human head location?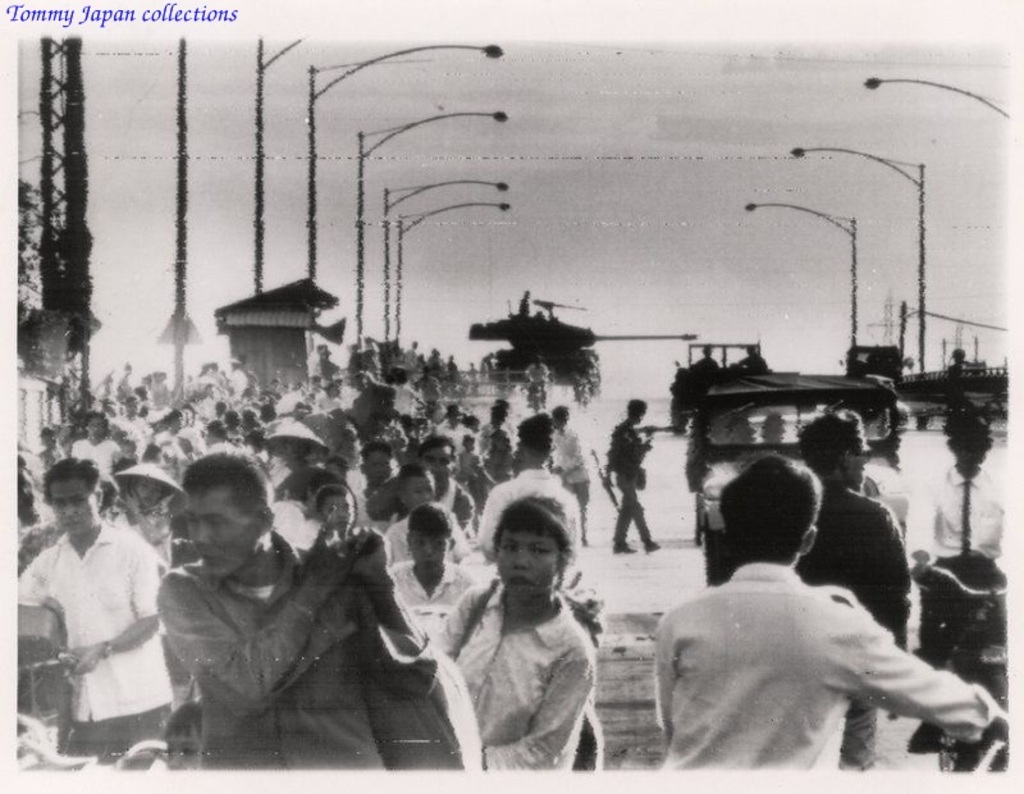
bbox=[120, 453, 180, 512]
